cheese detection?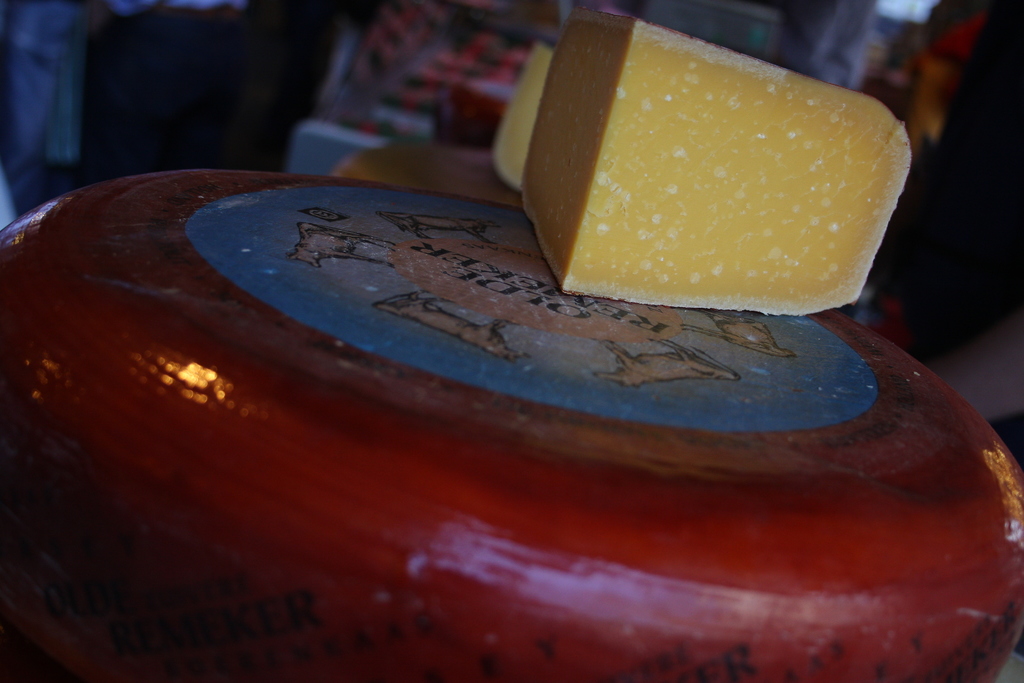
{"left": 486, "top": 42, "right": 570, "bottom": 192}
